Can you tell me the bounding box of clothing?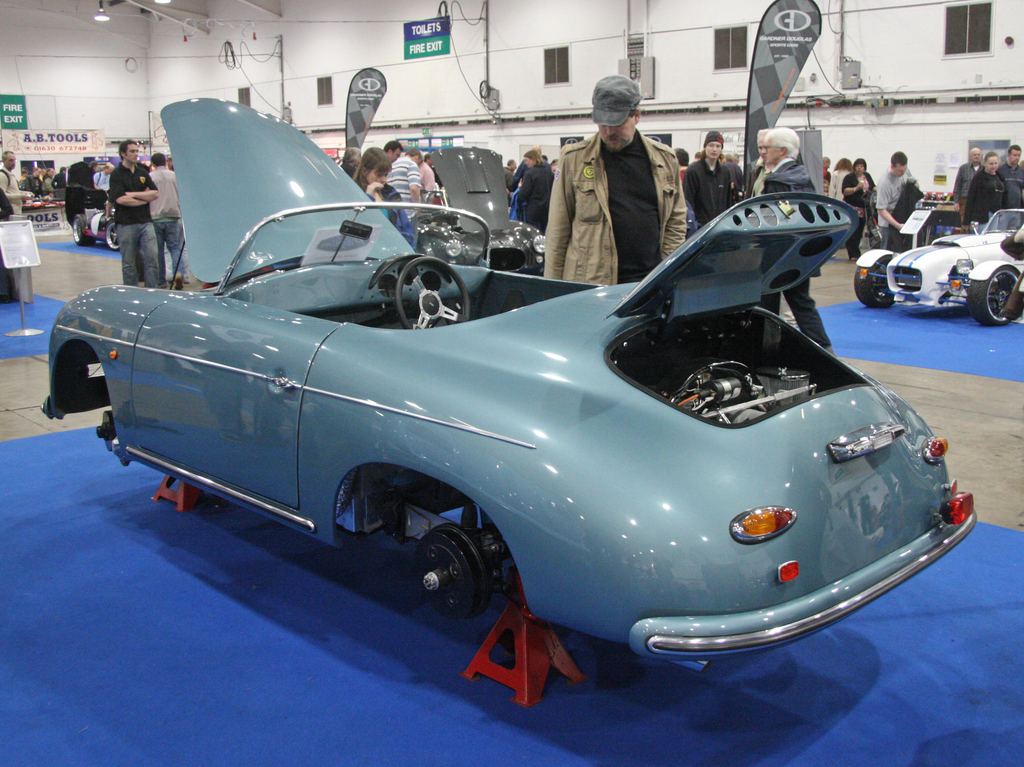
select_region(506, 161, 516, 199).
